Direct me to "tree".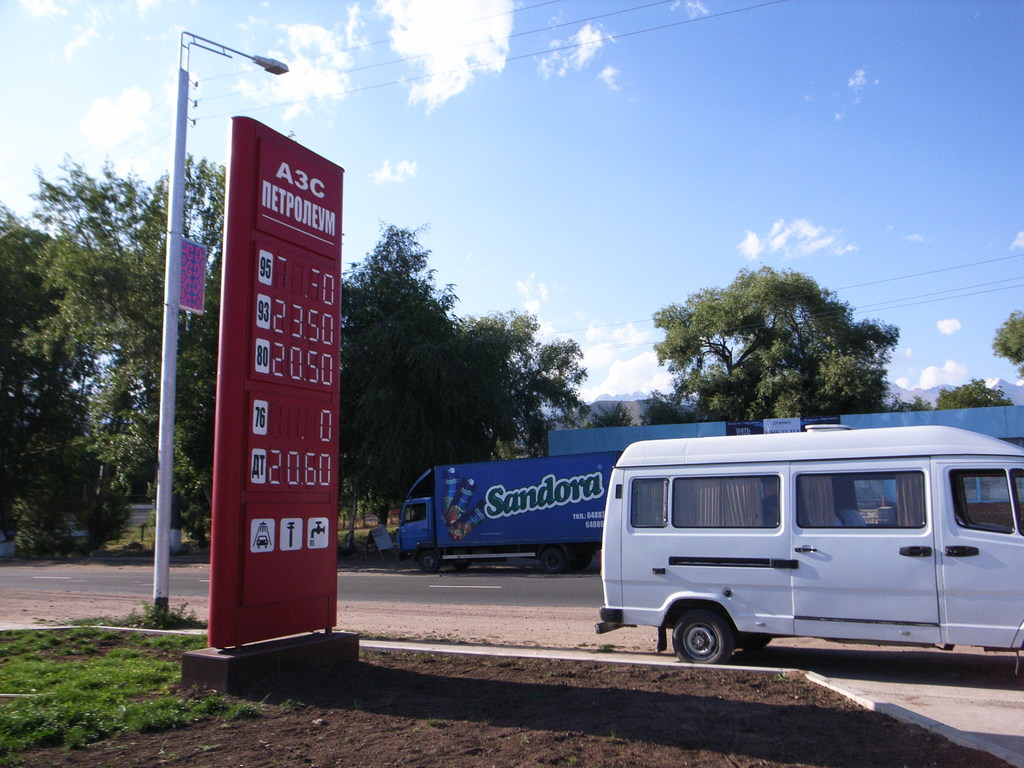
Direction: bbox=(648, 262, 902, 430).
